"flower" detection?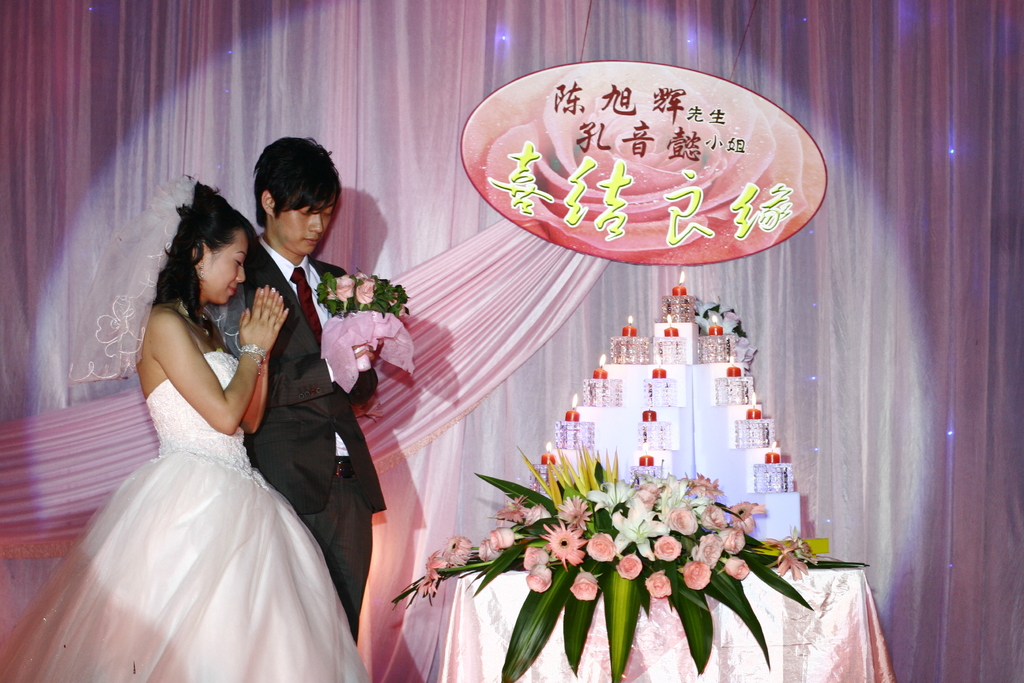
box=[719, 559, 749, 579]
